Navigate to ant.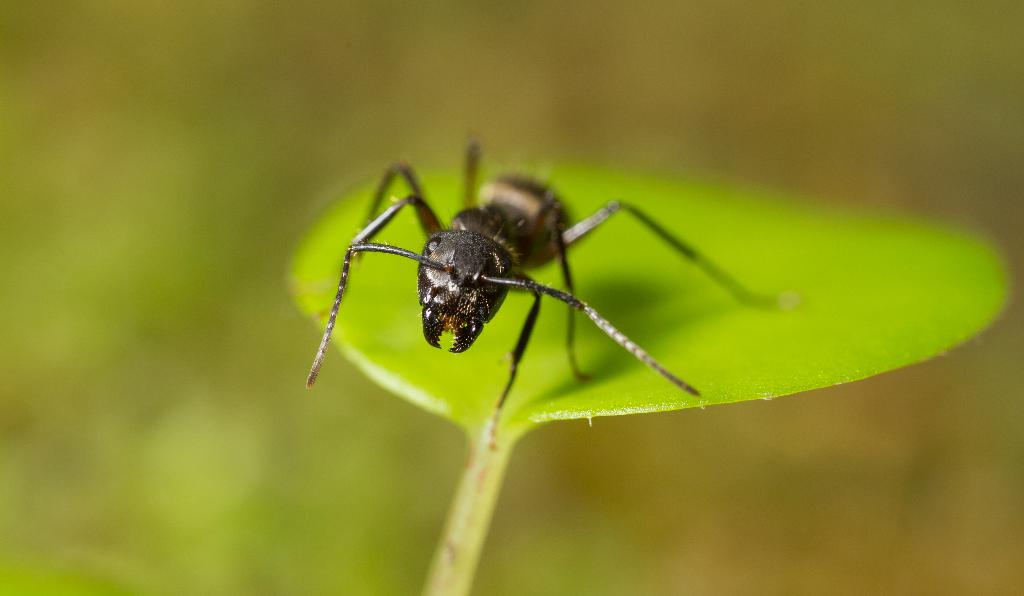
Navigation target: bbox(305, 125, 811, 451).
